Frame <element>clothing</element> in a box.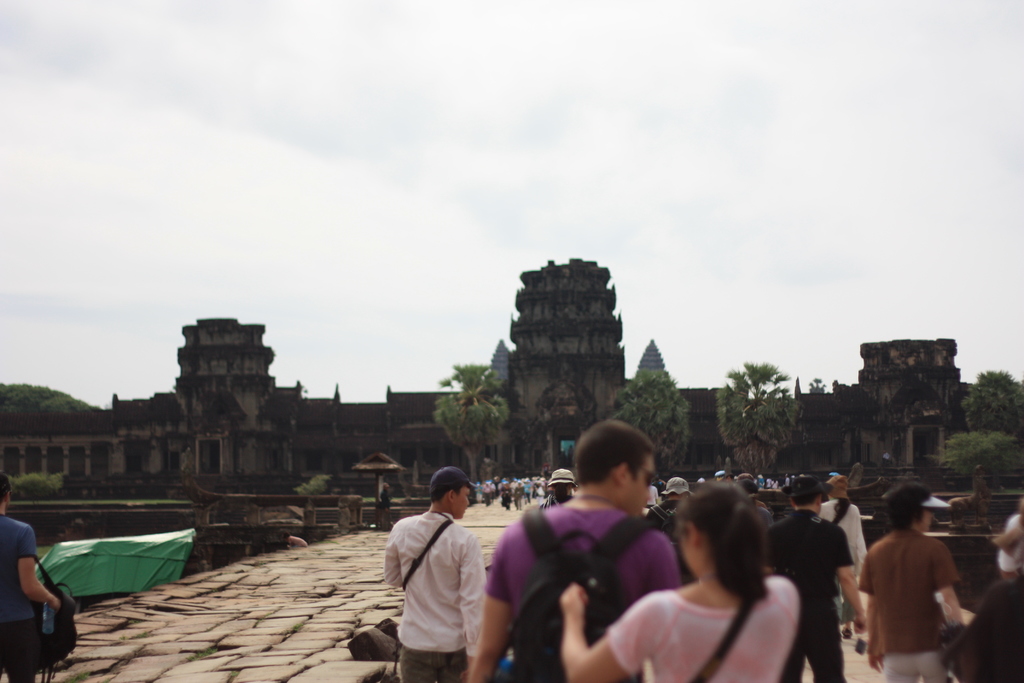
<bbox>388, 497, 489, 669</bbox>.
